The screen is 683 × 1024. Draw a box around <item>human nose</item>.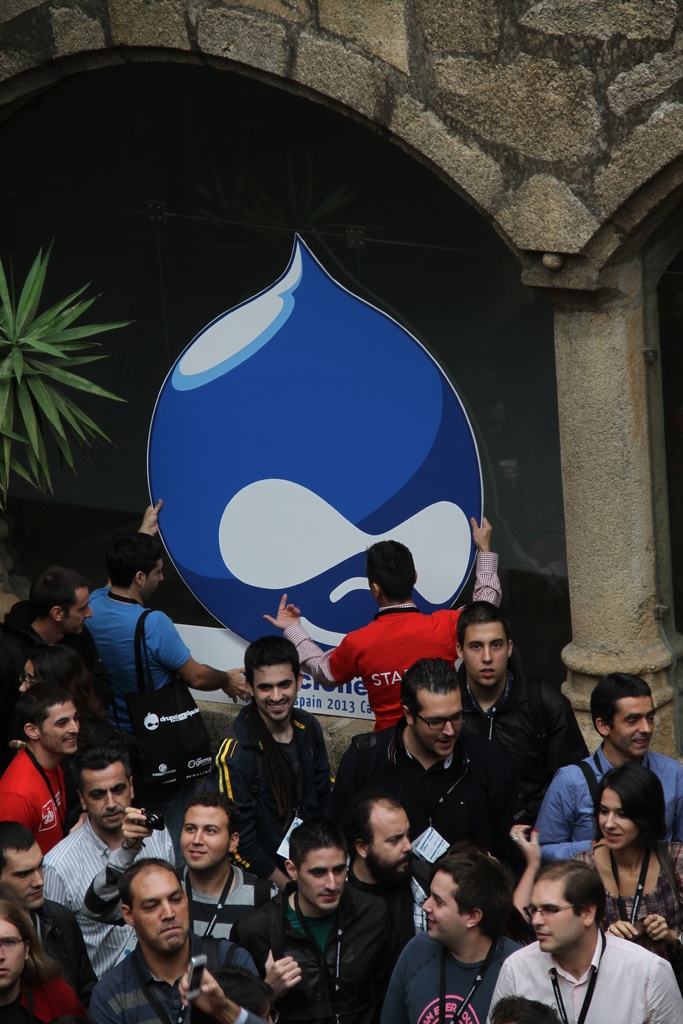
region(604, 812, 616, 828).
